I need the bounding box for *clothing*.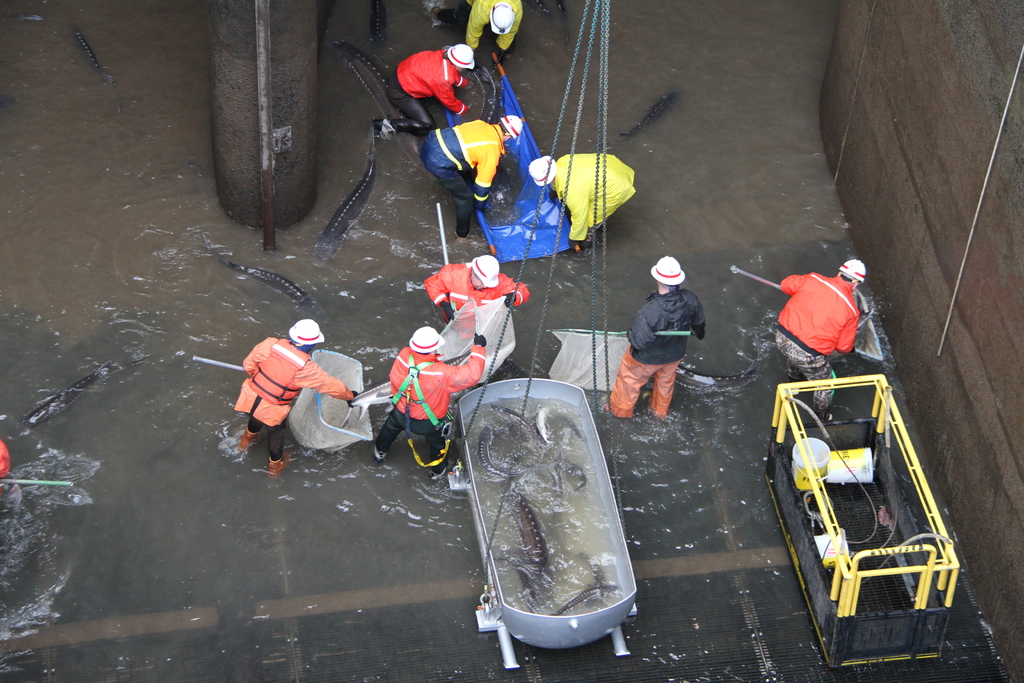
Here it is: locate(620, 270, 719, 423).
